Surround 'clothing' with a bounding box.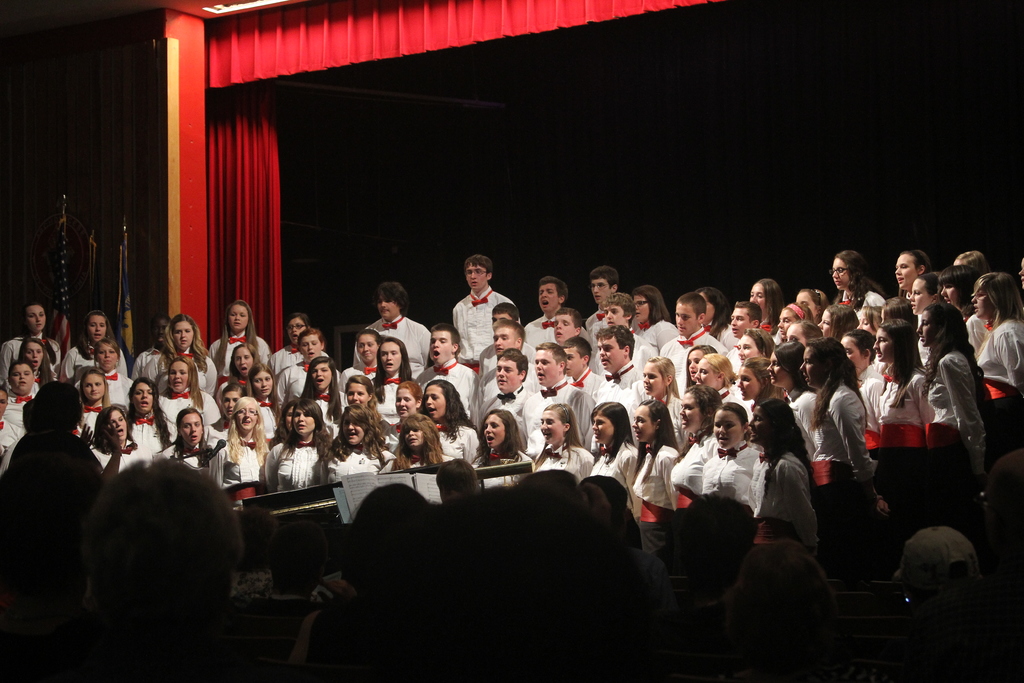
641, 391, 689, 441.
